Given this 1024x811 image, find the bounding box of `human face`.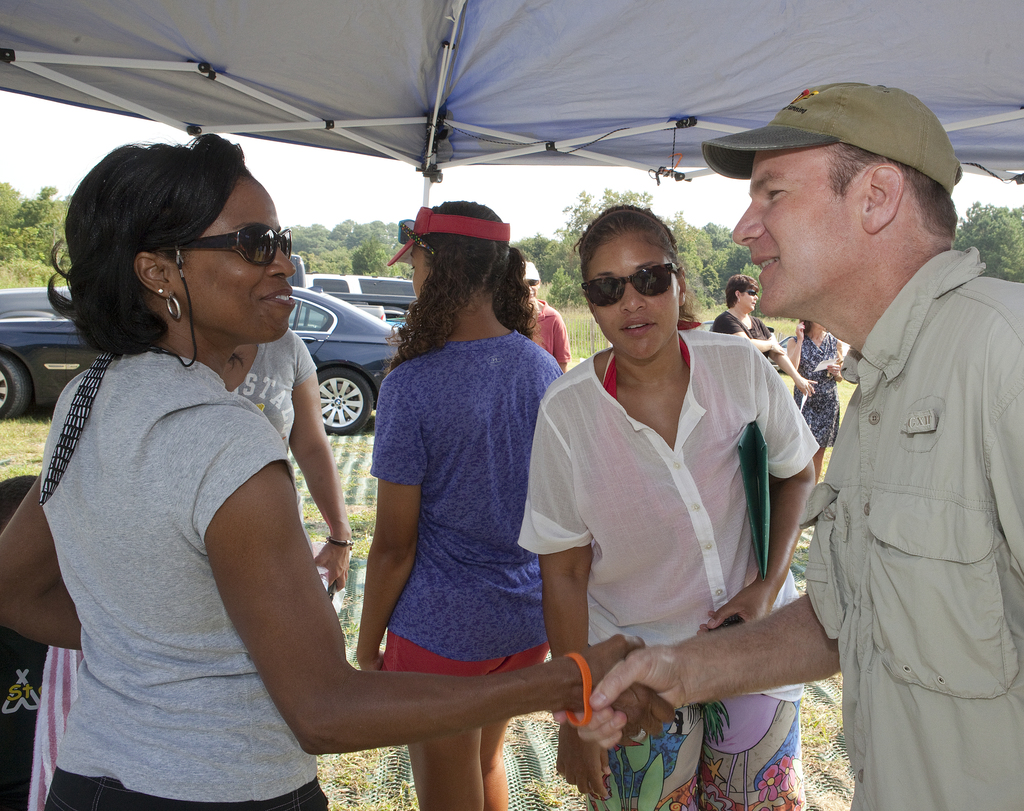
pyautogui.locateOnScreen(525, 282, 540, 304).
